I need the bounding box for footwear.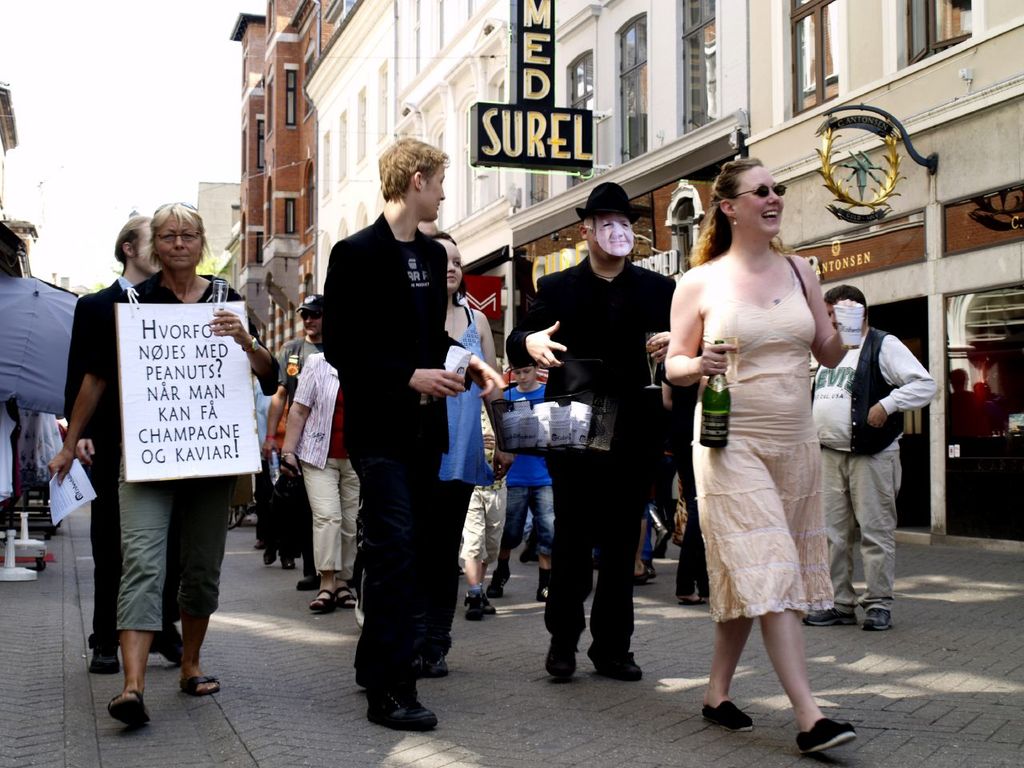
Here it is: left=91, top=628, right=129, bottom=674.
